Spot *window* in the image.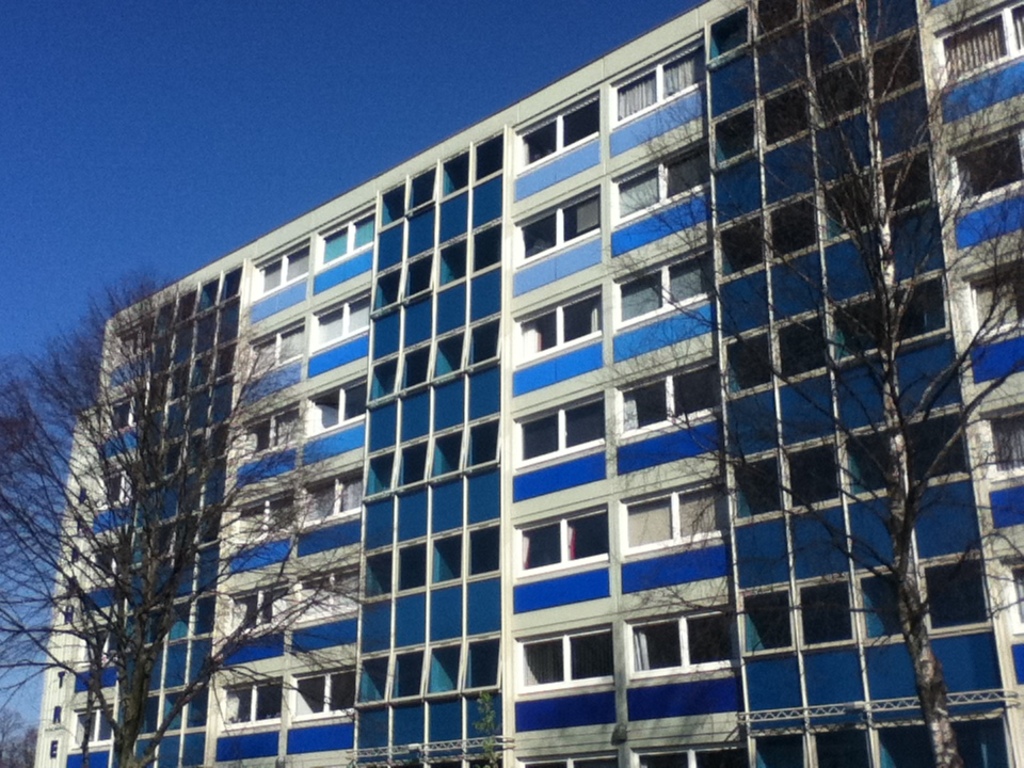
*window* found at <box>615,356,722,441</box>.
